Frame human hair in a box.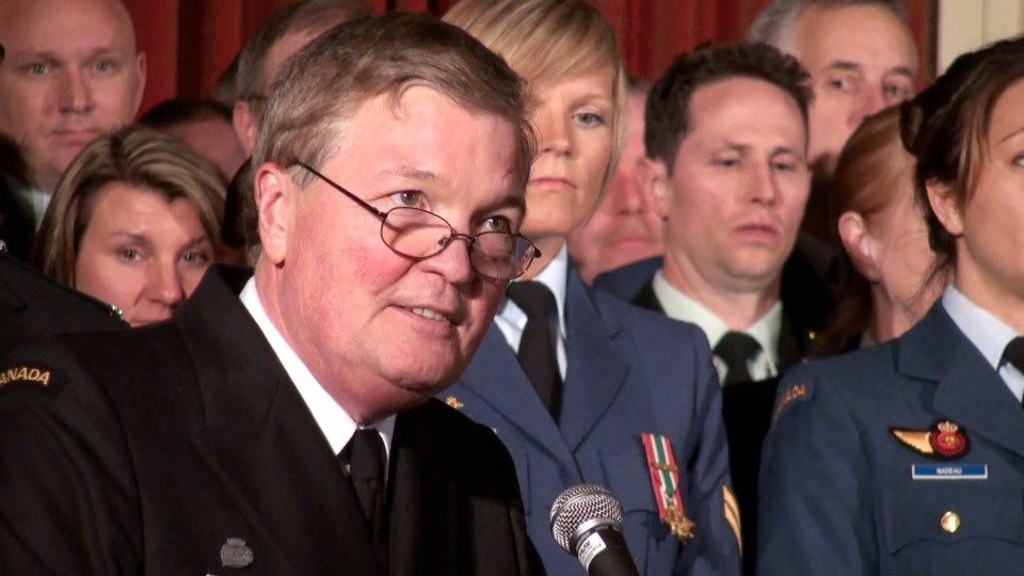
detection(439, 0, 626, 214).
